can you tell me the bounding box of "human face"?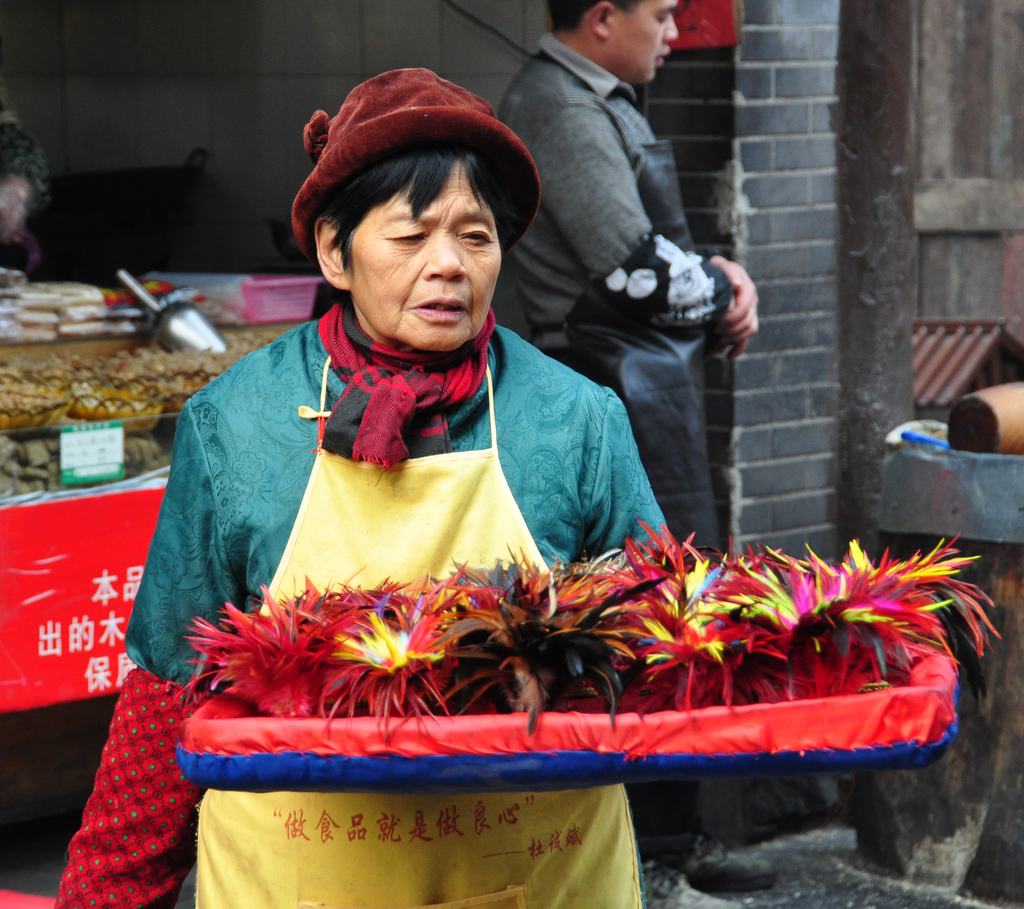
l=345, t=160, r=504, b=350.
